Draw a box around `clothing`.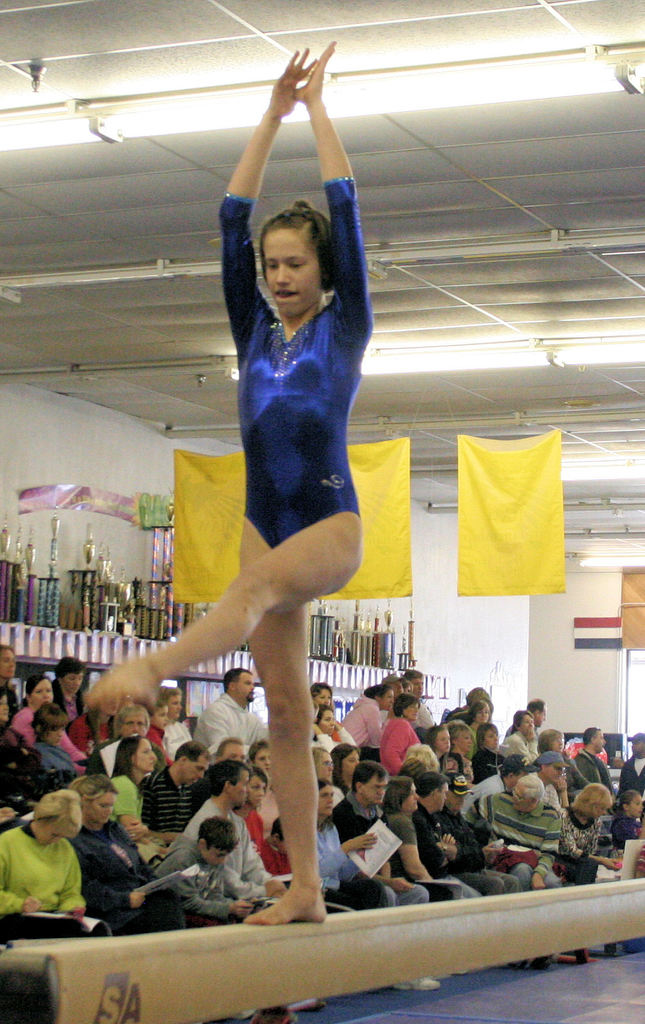
<region>524, 774, 575, 819</region>.
